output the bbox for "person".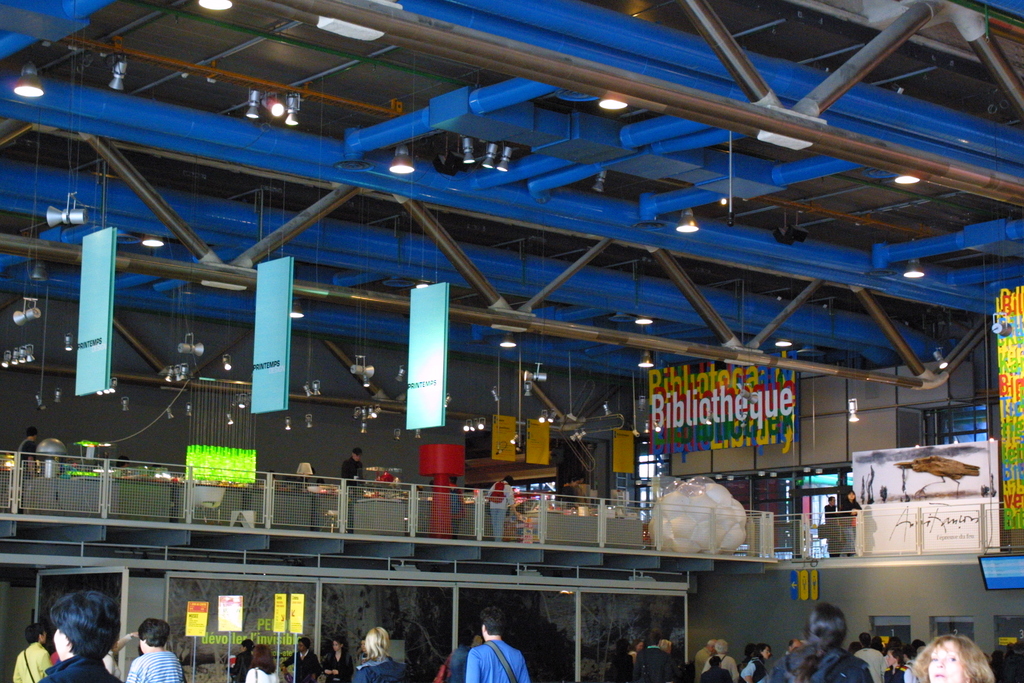
440, 633, 474, 682.
